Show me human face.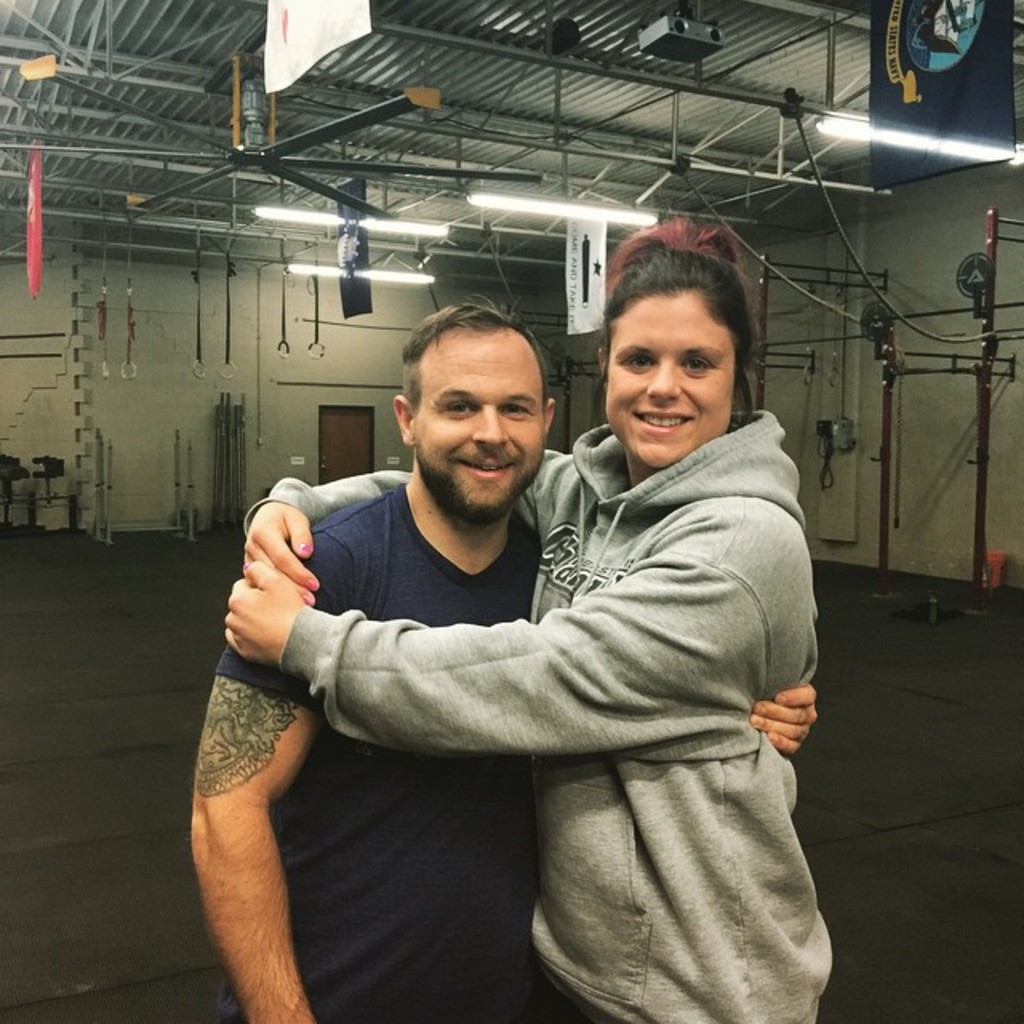
human face is here: 414 318 539 520.
